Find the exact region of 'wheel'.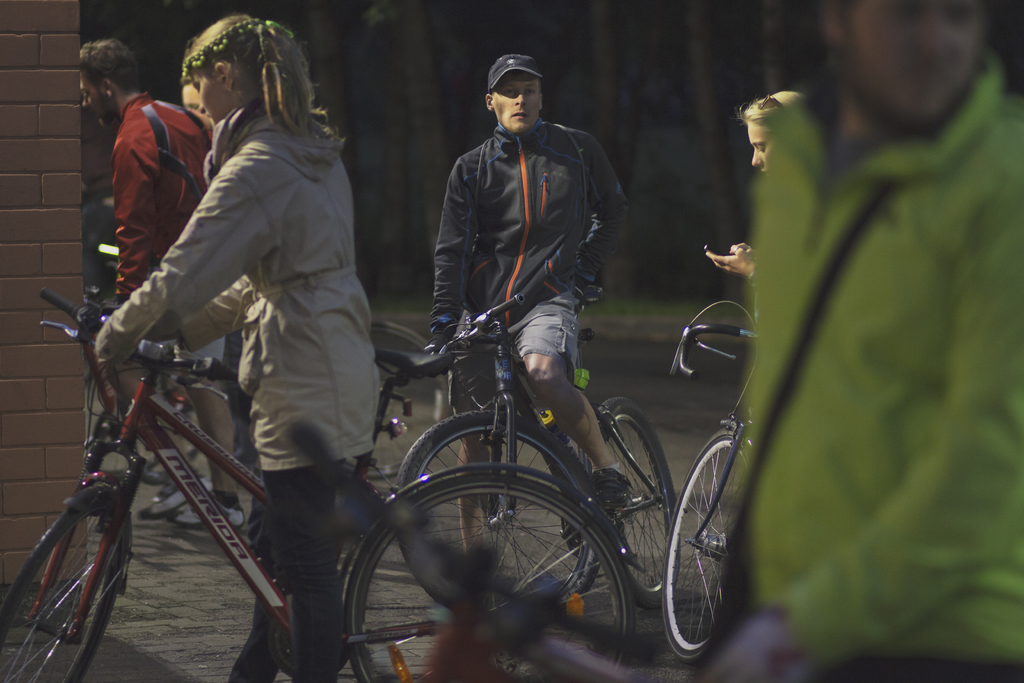
Exact region: region(346, 474, 639, 682).
